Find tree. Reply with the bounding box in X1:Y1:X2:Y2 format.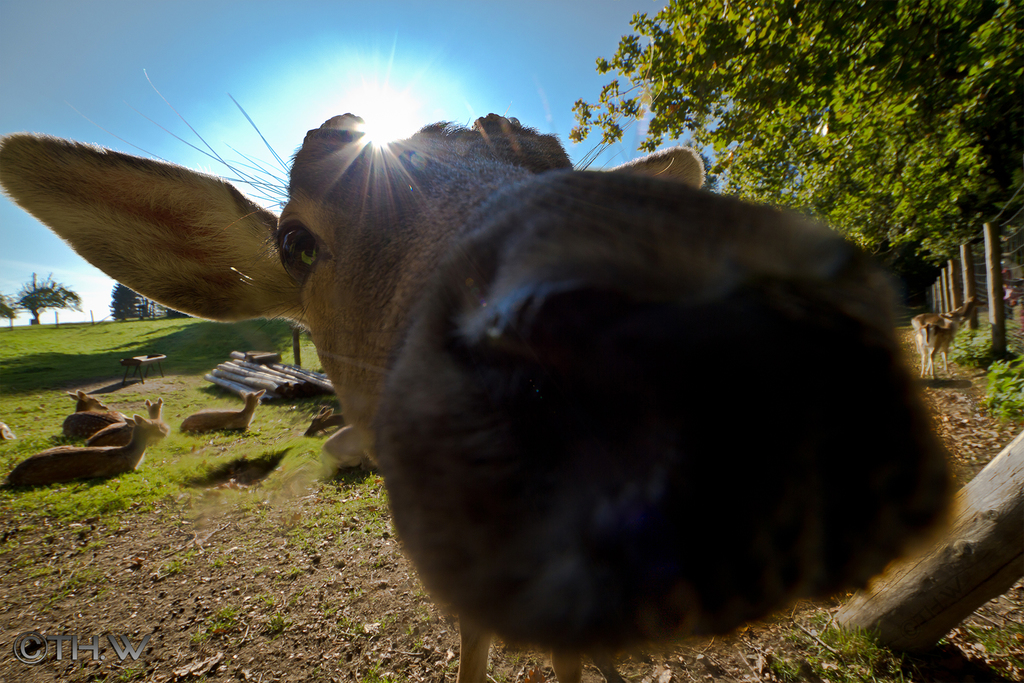
0:287:18:325.
